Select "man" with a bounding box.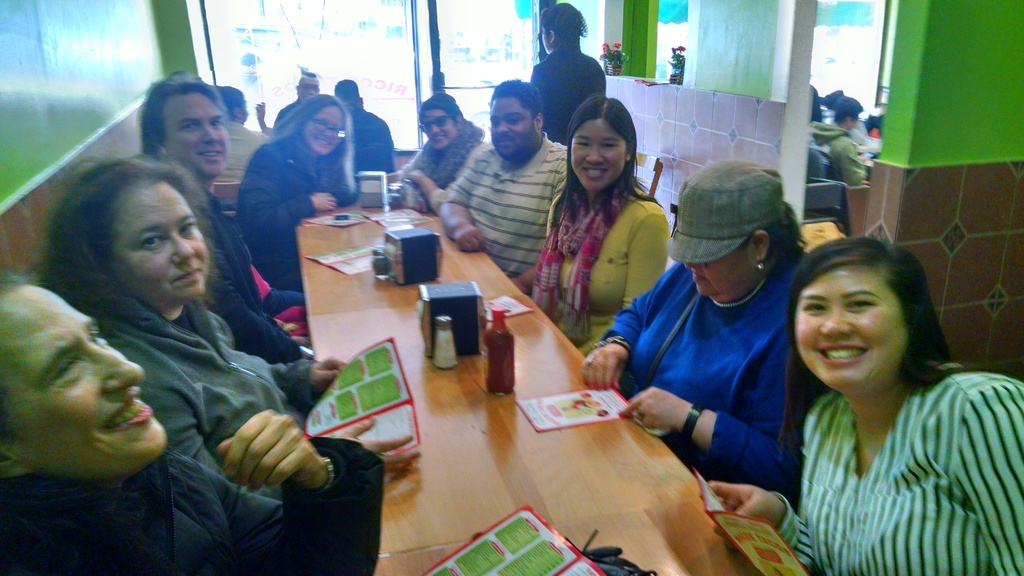
BBox(436, 78, 569, 298).
